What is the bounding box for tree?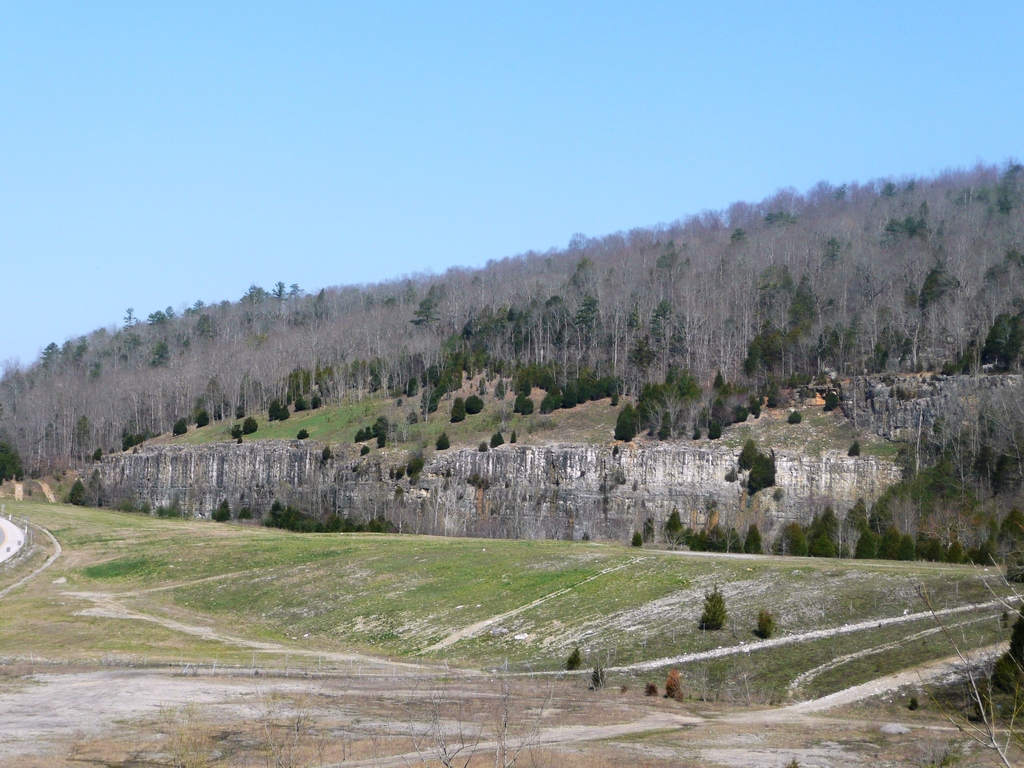
bbox(19, 301, 248, 424).
